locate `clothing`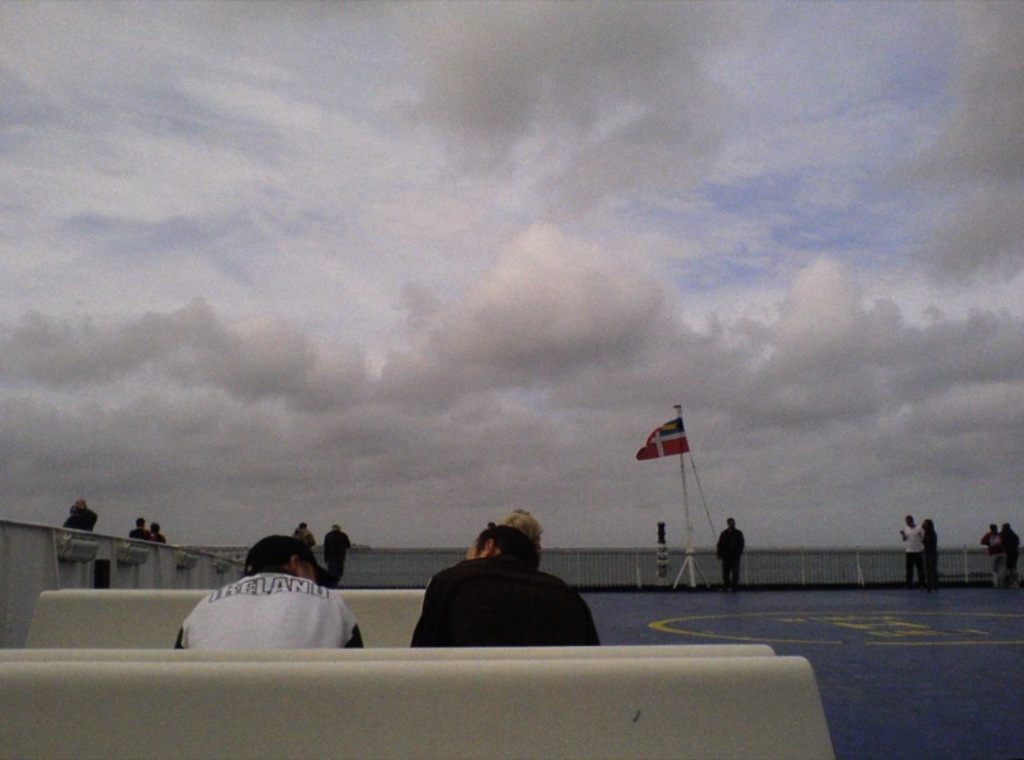
x1=61, y1=507, x2=96, y2=536
